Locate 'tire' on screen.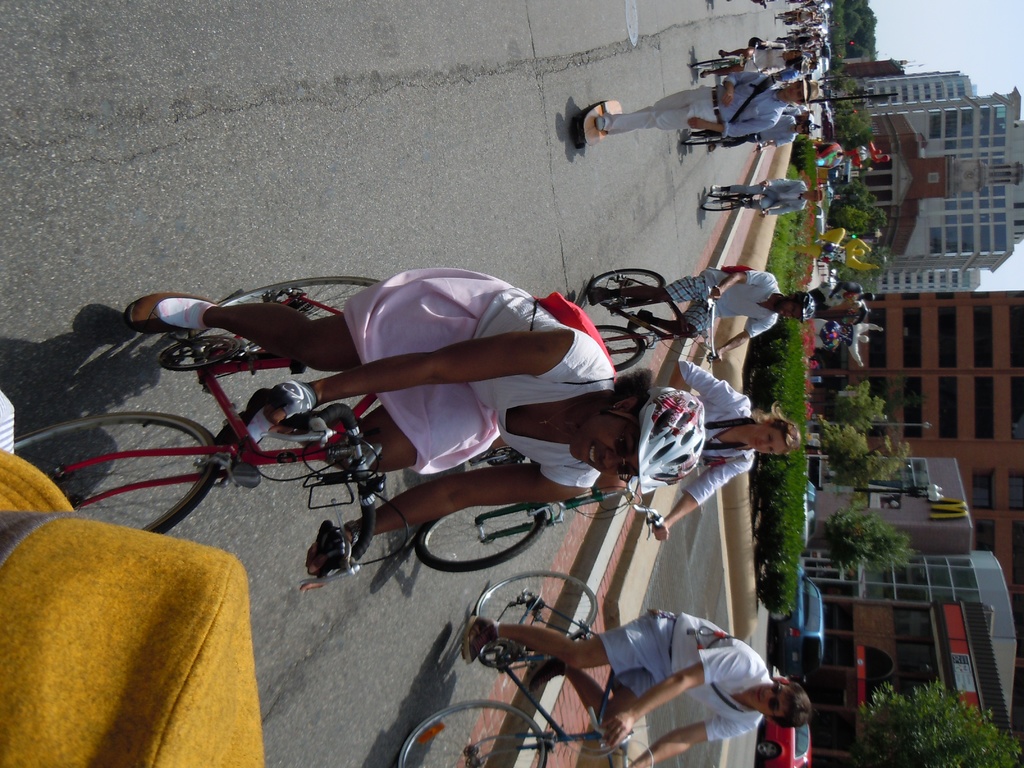
On screen at [x1=595, y1=324, x2=647, y2=368].
